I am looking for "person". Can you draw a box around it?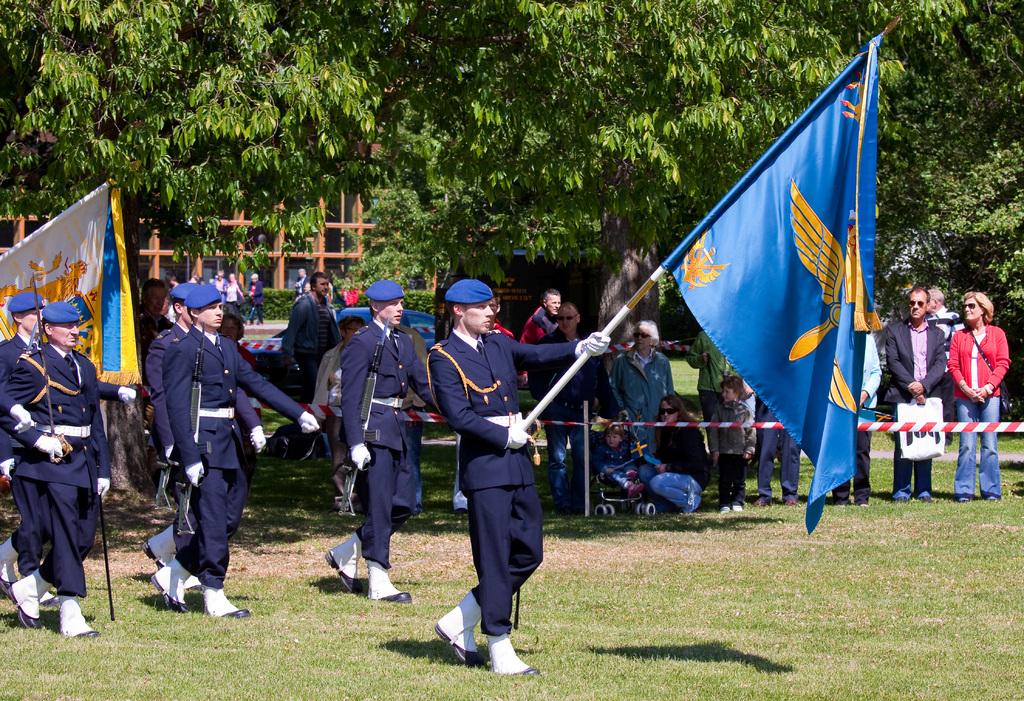
Sure, the bounding box is [137, 276, 272, 590].
